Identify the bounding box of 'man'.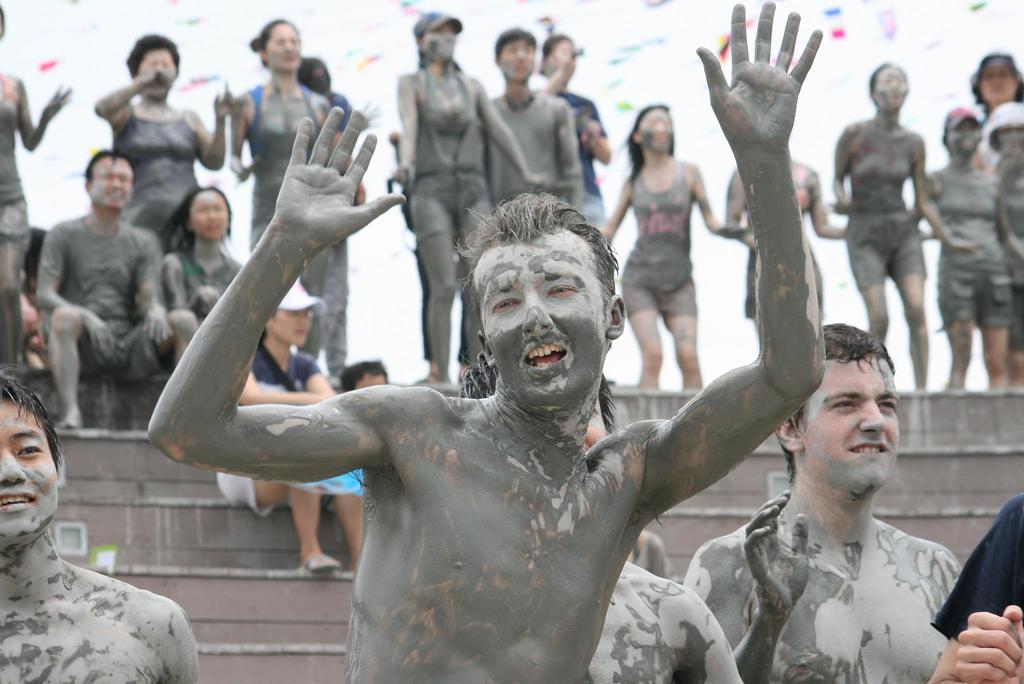
[x1=144, y1=1, x2=821, y2=683].
